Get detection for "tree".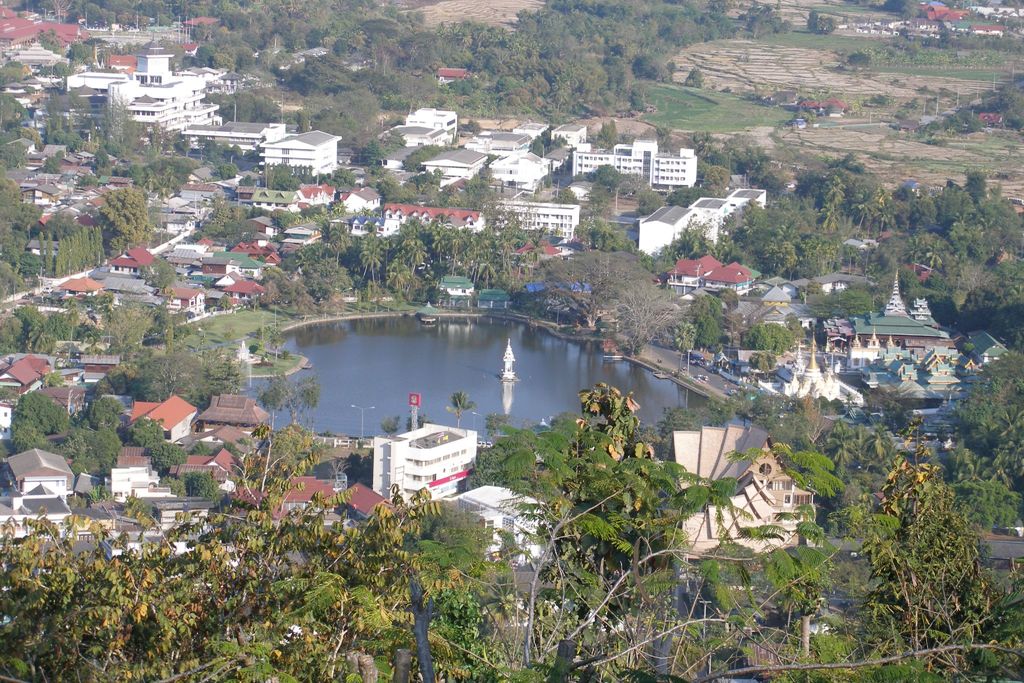
Detection: (0, 418, 471, 682).
